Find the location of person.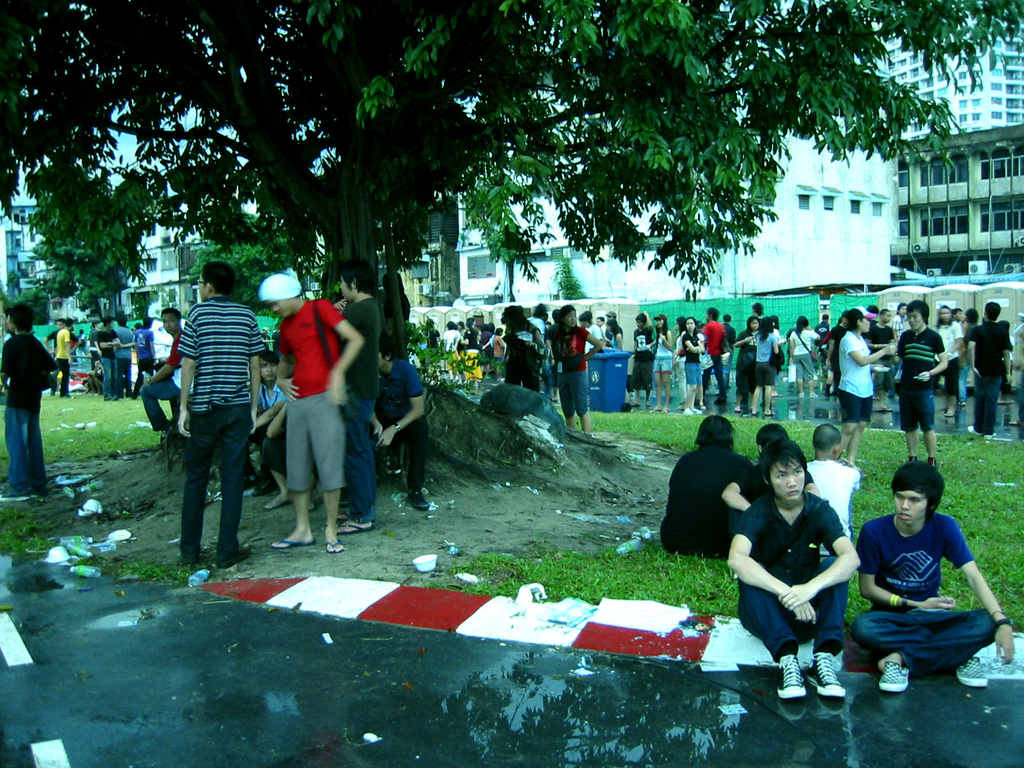
Location: select_region(42, 316, 81, 396).
